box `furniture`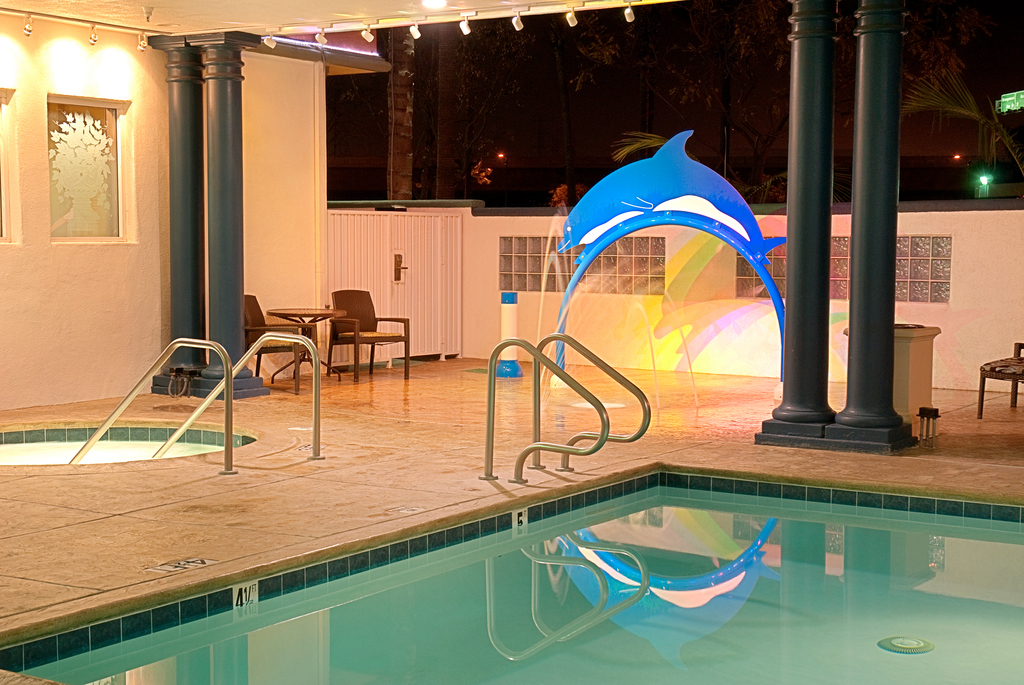
(241,297,303,379)
